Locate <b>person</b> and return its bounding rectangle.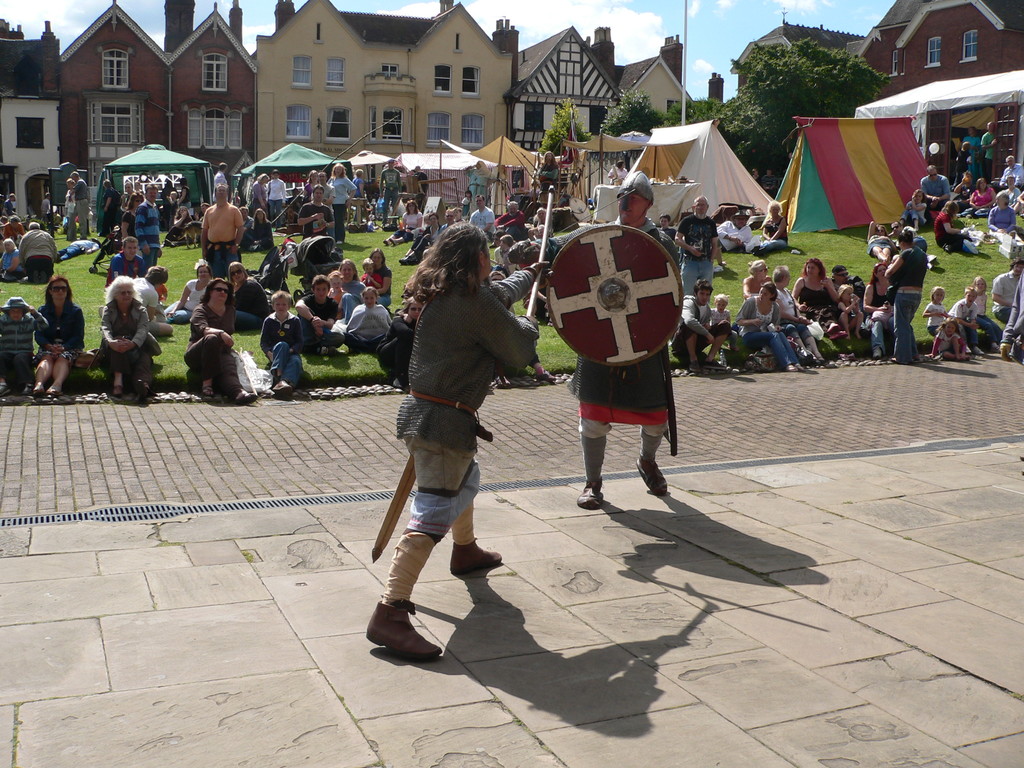
<bbox>371, 215, 524, 670</bbox>.
